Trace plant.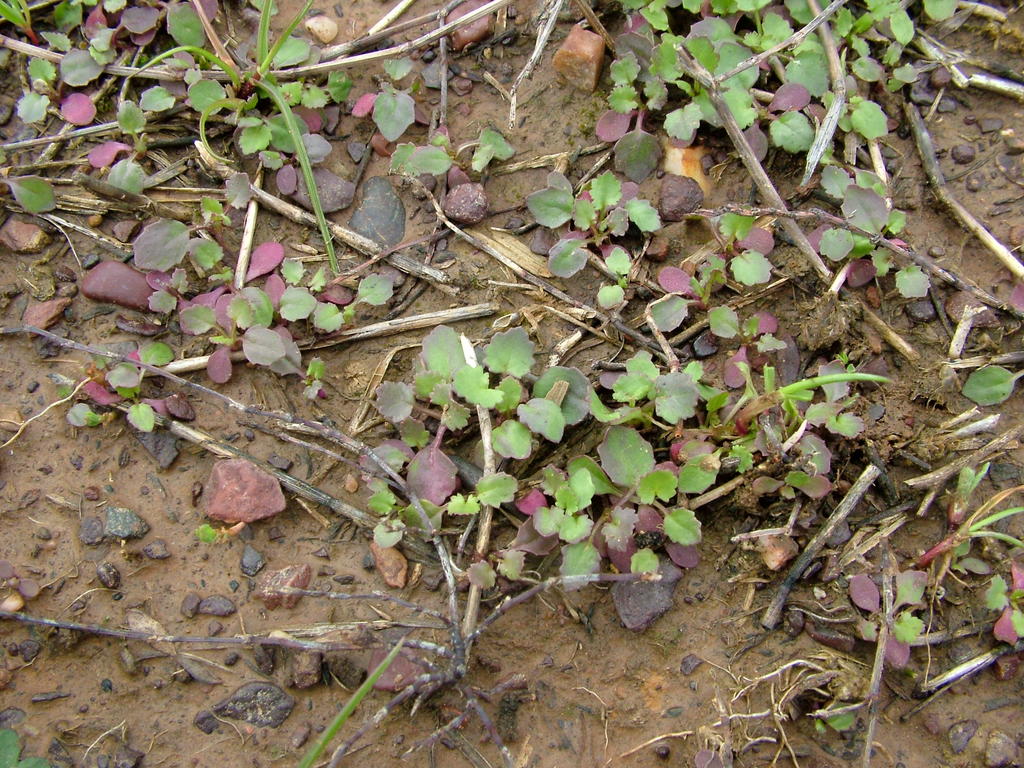
Traced to x1=0 y1=3 x2=1023 y2=767.
